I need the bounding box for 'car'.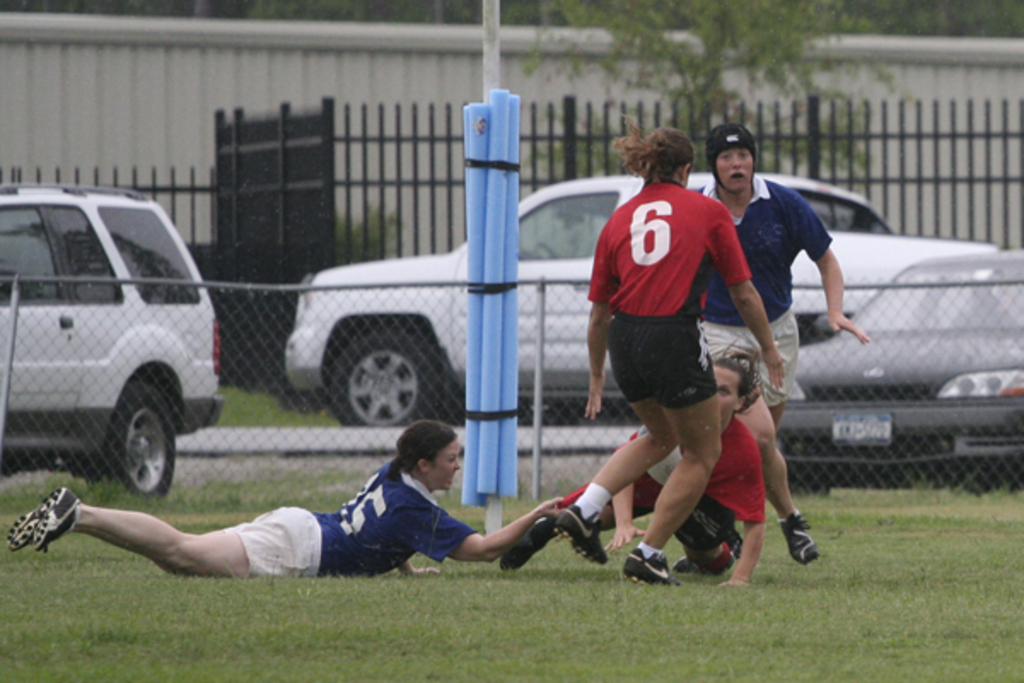
Here it is: select_region(282, 167, 893, 434).
